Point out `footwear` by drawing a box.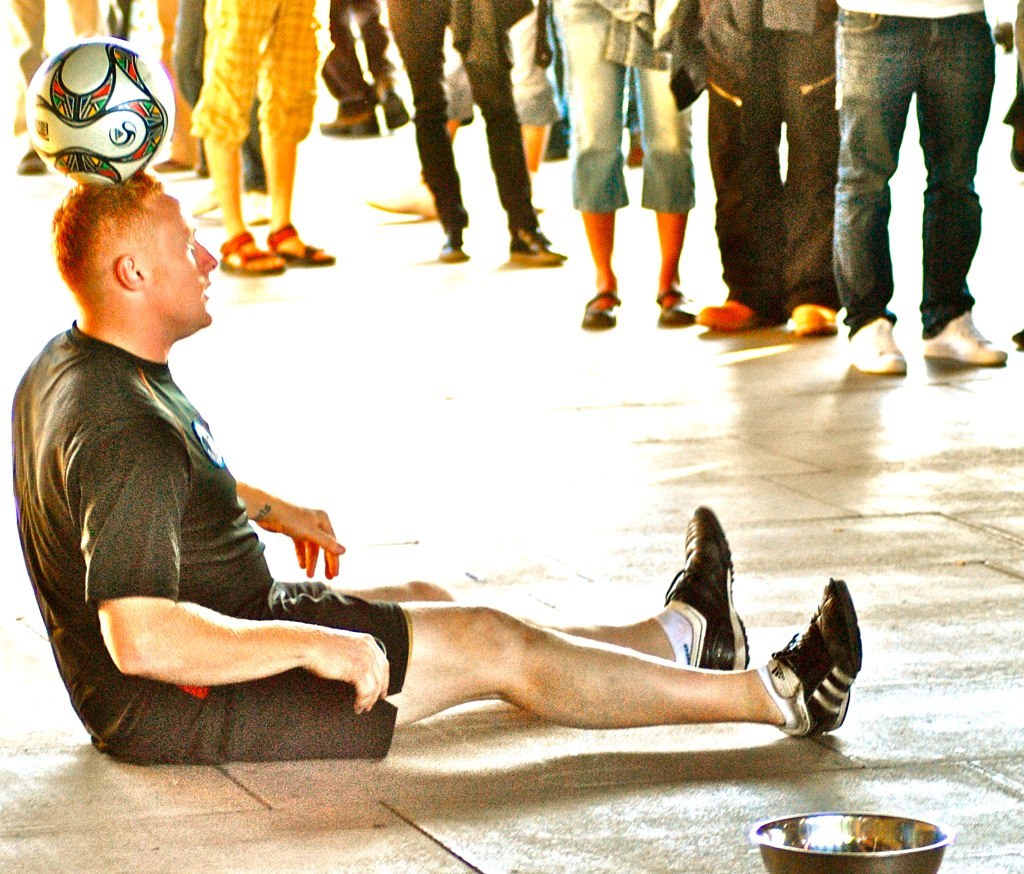
bbox(438, 237, 466, 260).
